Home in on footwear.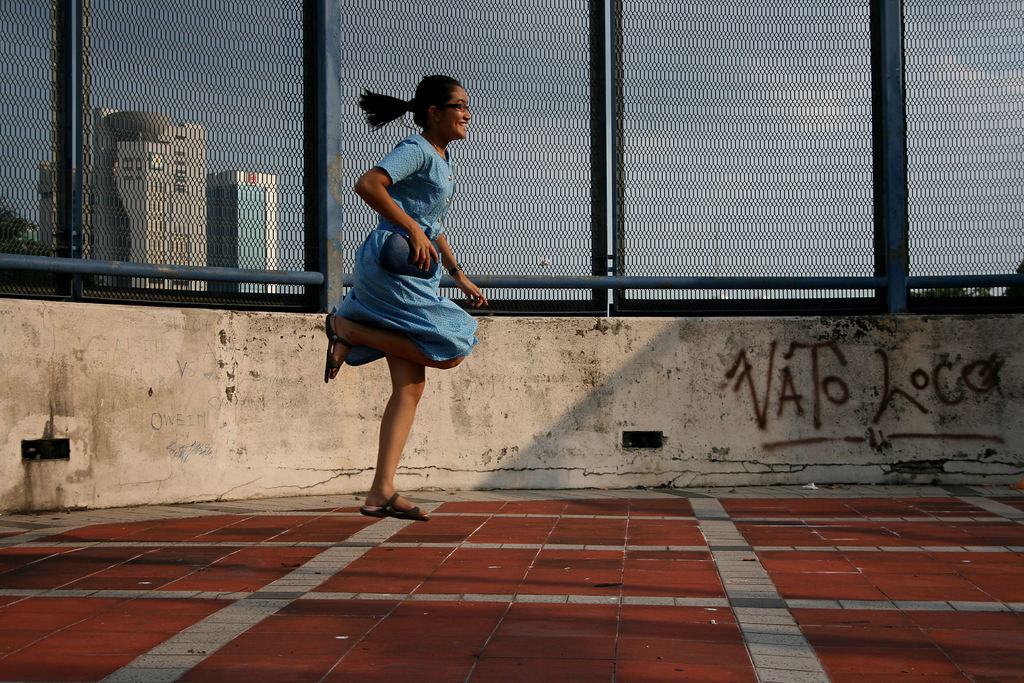
Homed in at (left=360, top=485, right=440, bottom=521).
